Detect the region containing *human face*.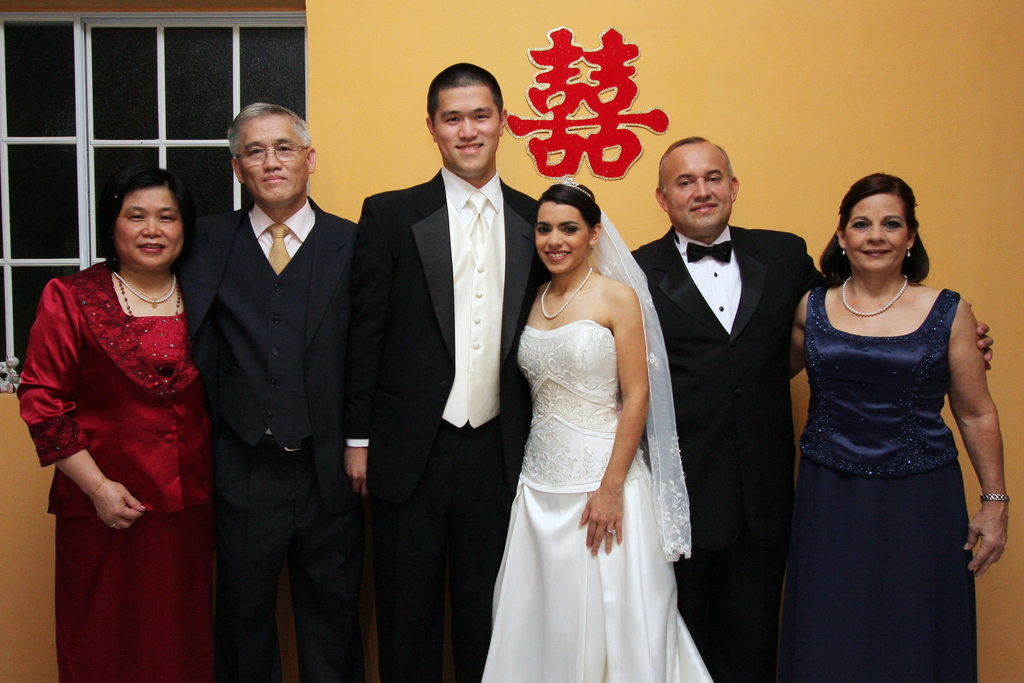
bbox=[847, 191, 909, 270].
